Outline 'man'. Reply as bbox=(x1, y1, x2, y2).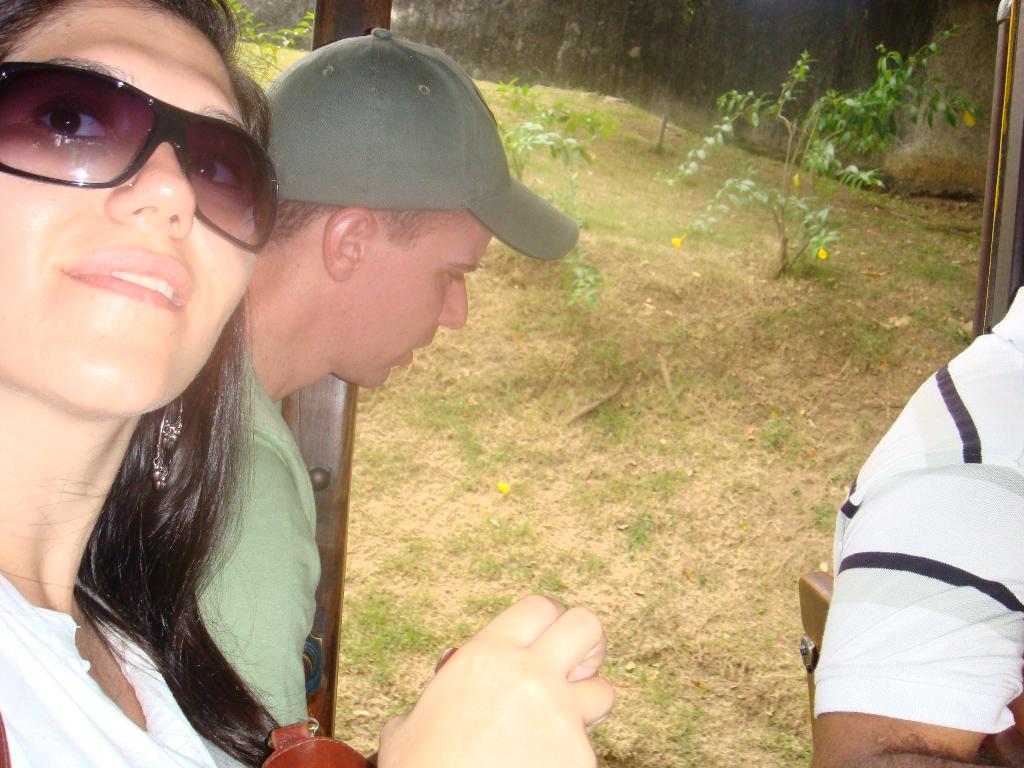
bbox=(808, 286, 1023, 767).
